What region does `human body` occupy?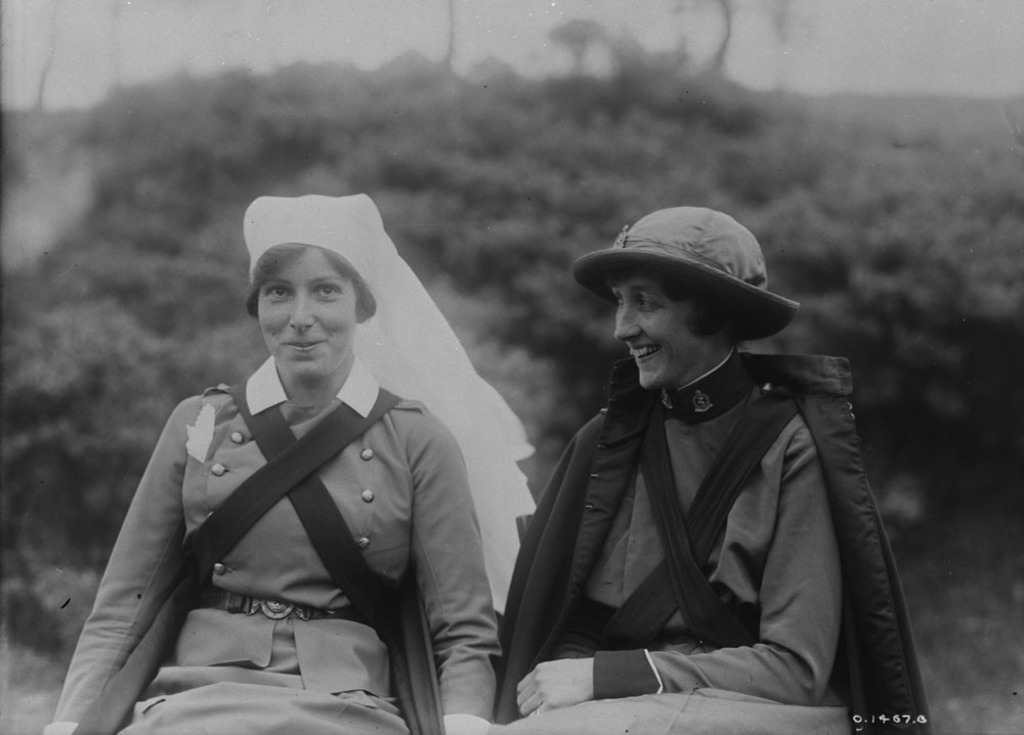
(x1=51, y1=352, x2=497, y2=734).
